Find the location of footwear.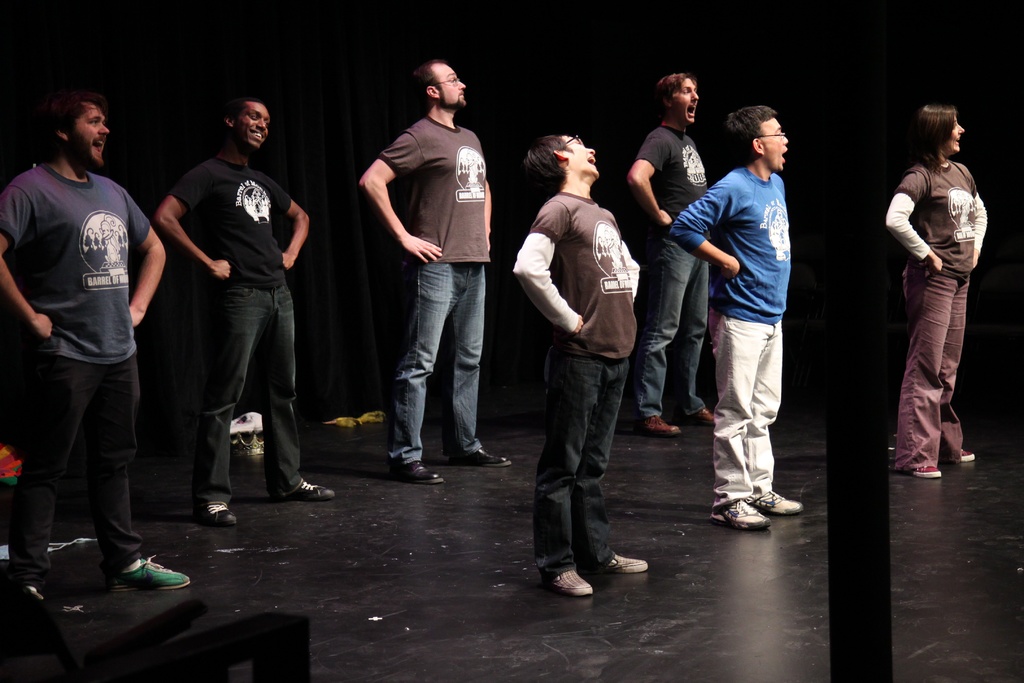
Location: (681,403,715,429).
